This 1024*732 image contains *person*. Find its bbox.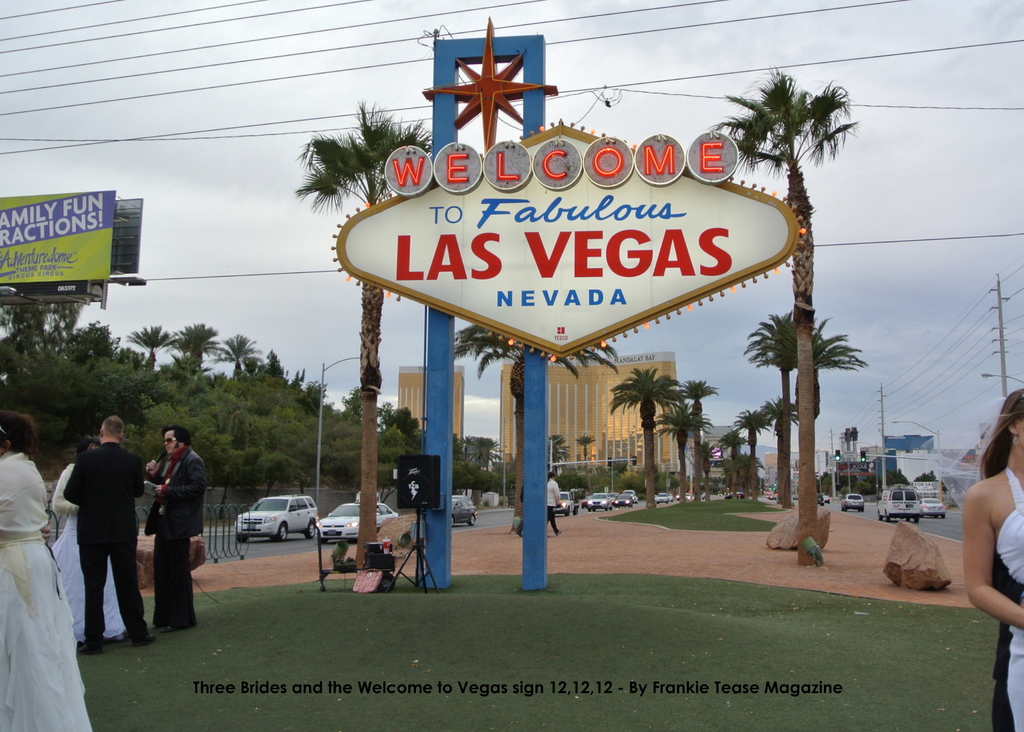
[left=0, top=411, right=94, bottom=731].
